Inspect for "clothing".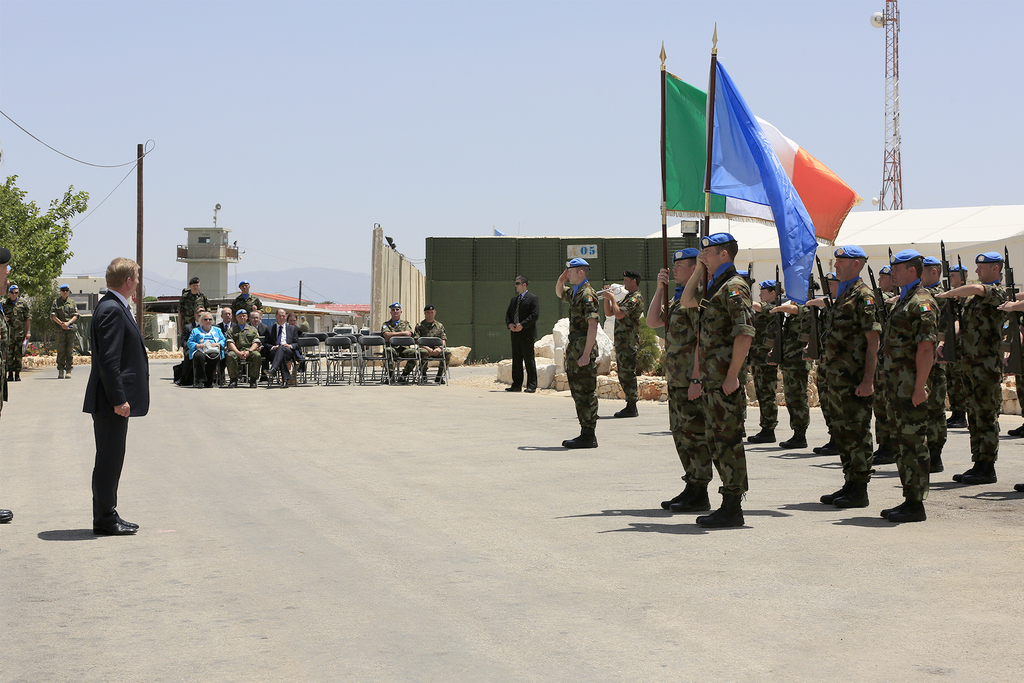
Inspection: <box>0,304,12,415</box>.
